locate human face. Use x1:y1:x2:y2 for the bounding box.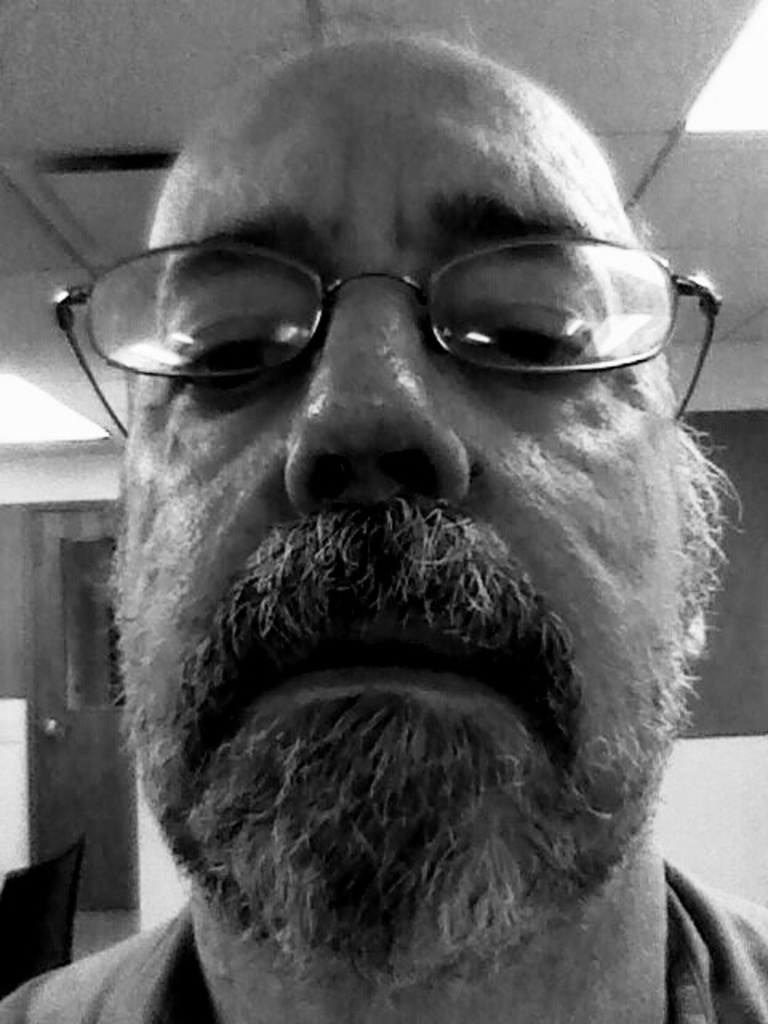
112:37:741:974.
